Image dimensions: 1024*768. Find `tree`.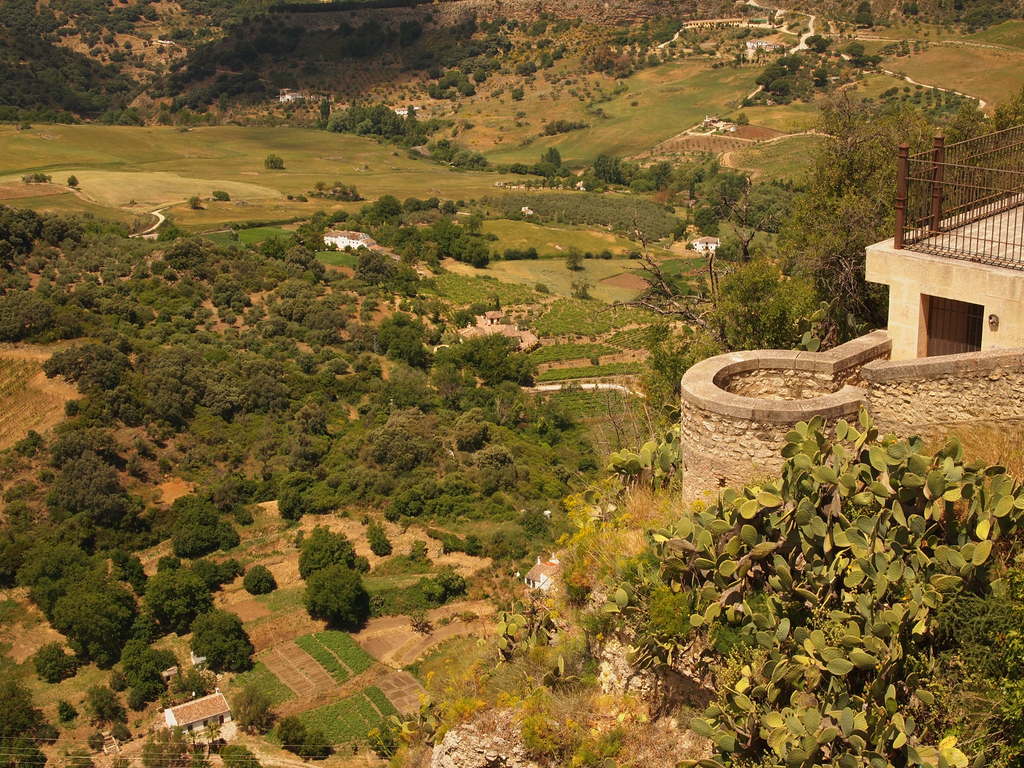
locate(35, 636, 87, 686).
